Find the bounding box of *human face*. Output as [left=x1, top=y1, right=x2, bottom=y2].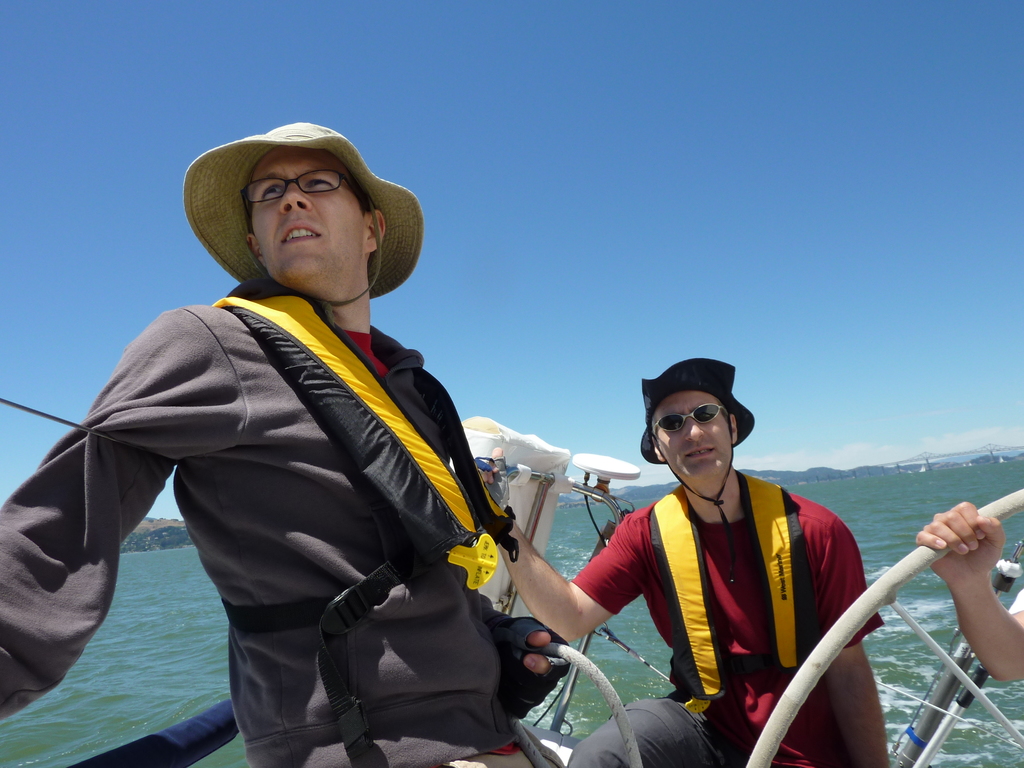
[left=660, top=395, right=731, bottom=488].
